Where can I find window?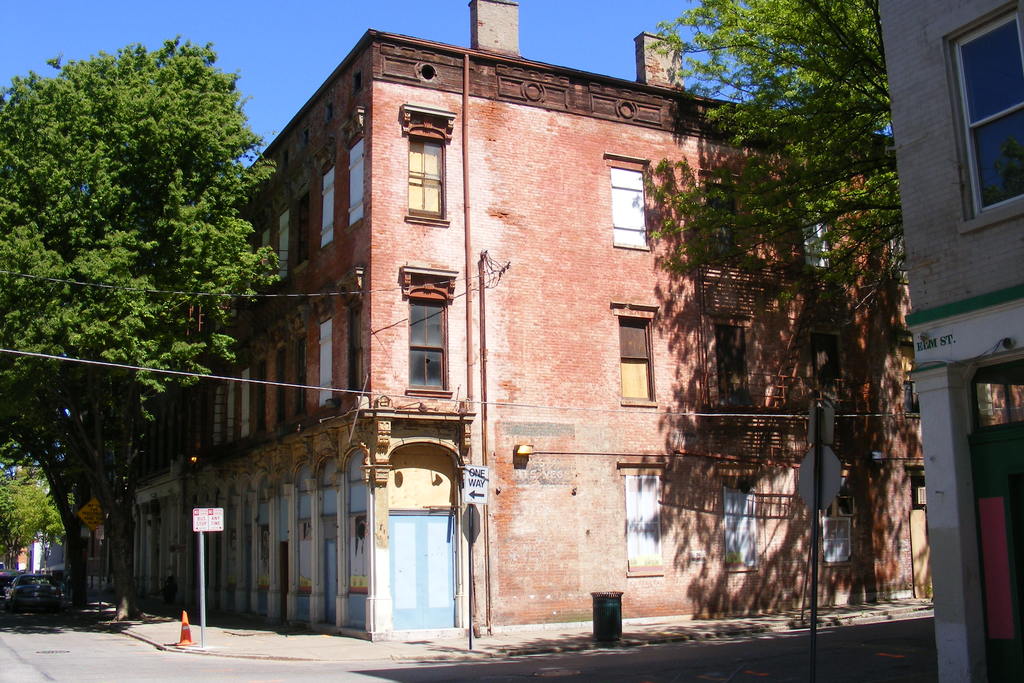
You can find it at bbox=[824, 477, 852, 567].
